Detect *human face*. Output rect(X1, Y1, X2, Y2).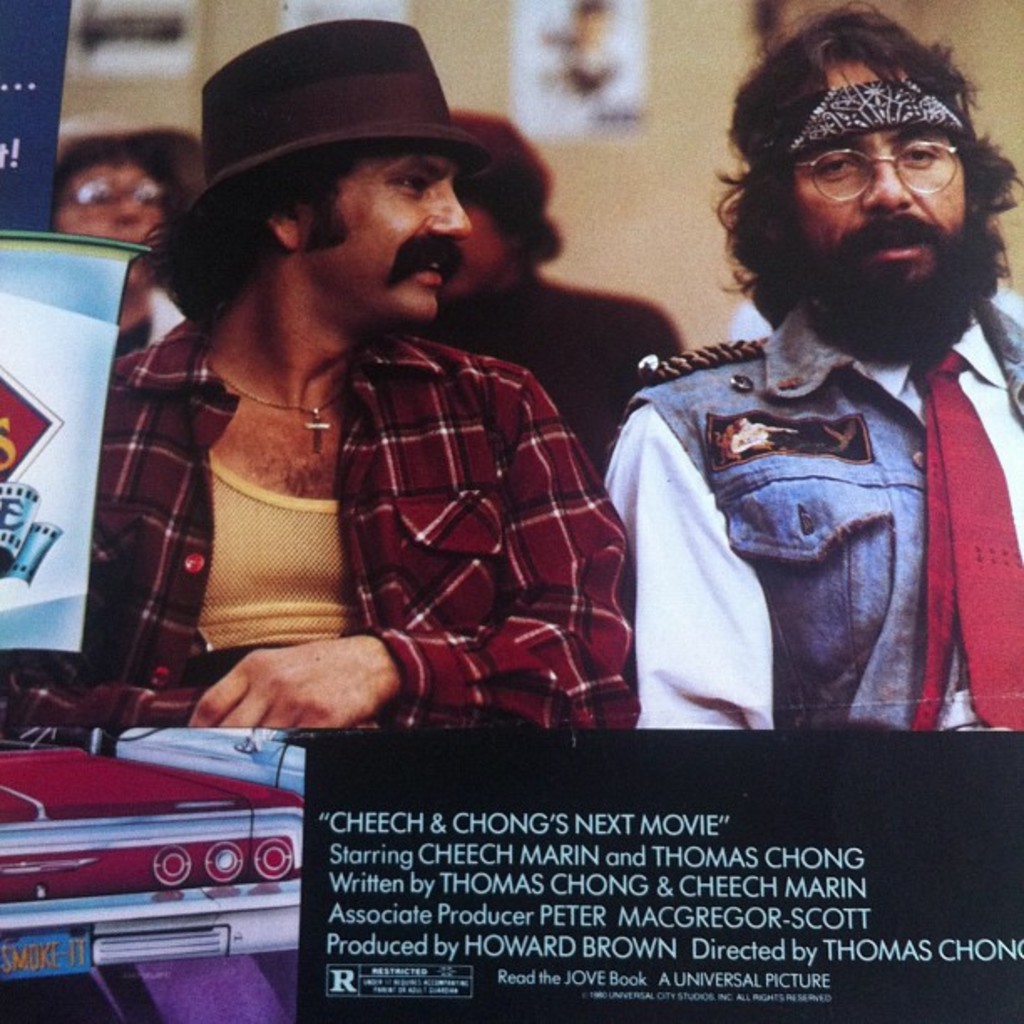
rect(57, 167, 161, 286).
